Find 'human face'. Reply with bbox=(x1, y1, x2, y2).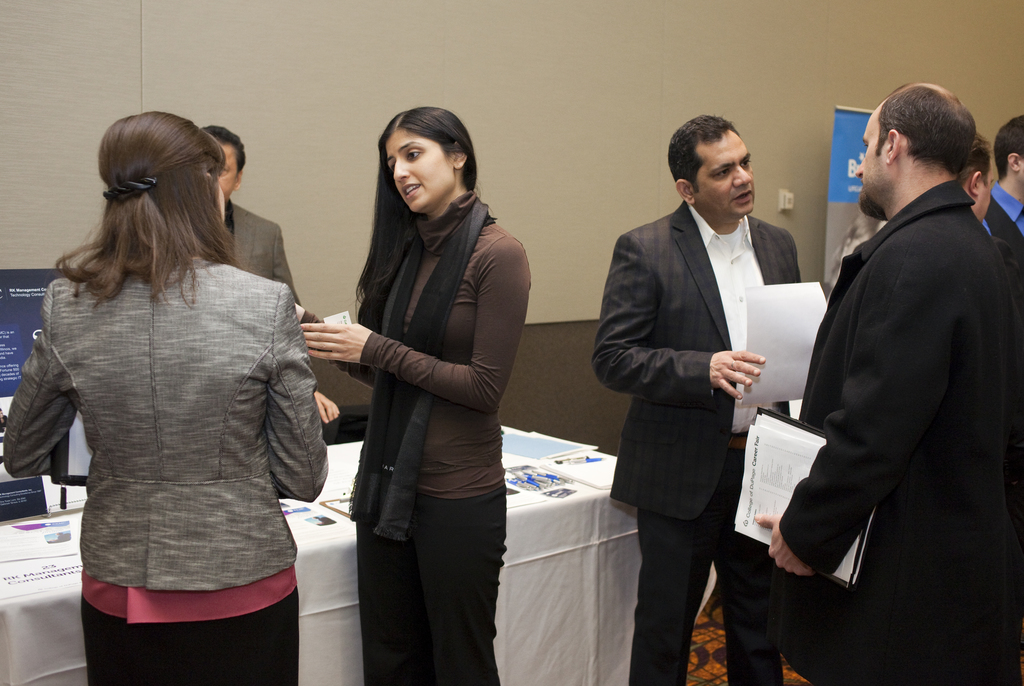
bbox=(854, 97, 881, 209).
